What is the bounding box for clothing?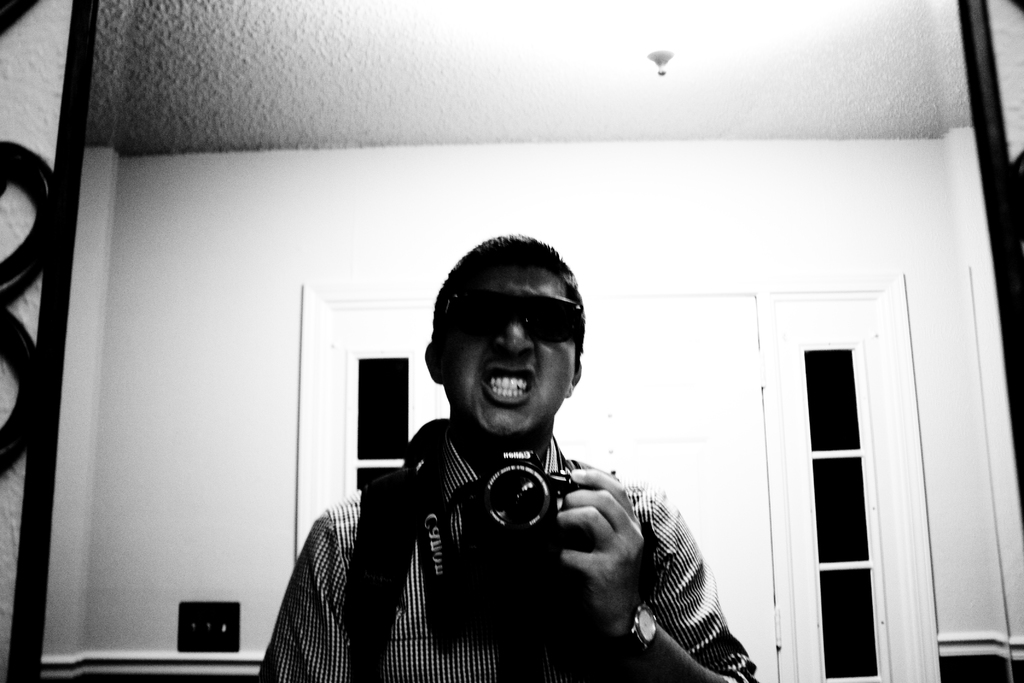
box(252, 433, 762, 682).
